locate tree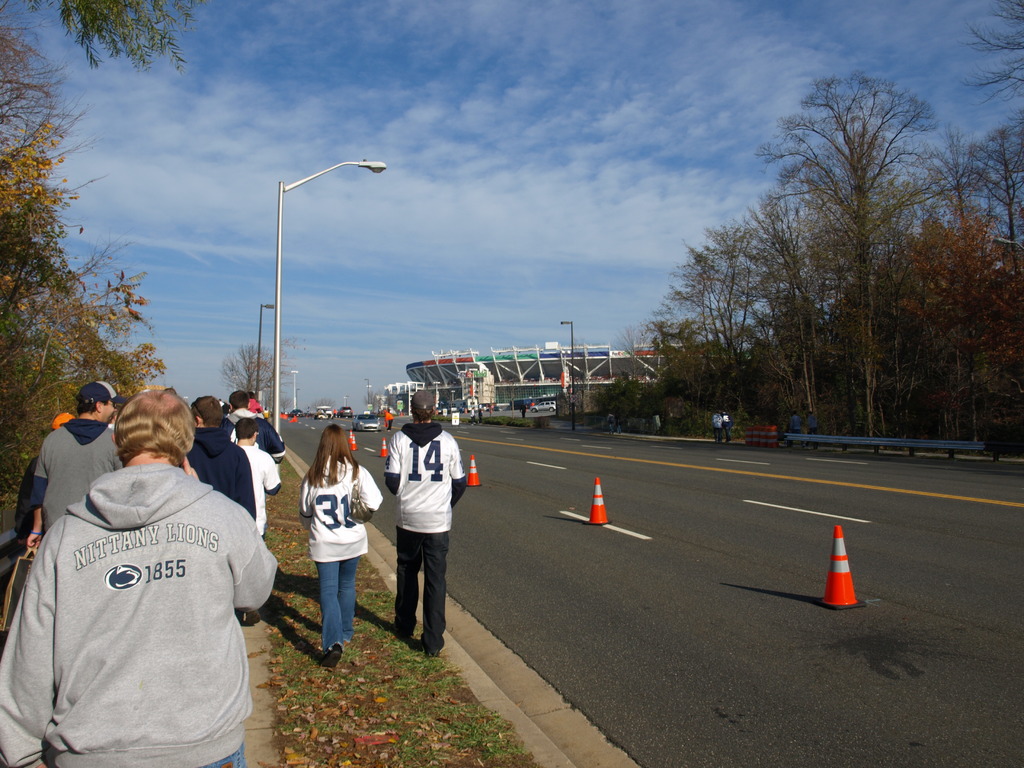
307:397:339:415
